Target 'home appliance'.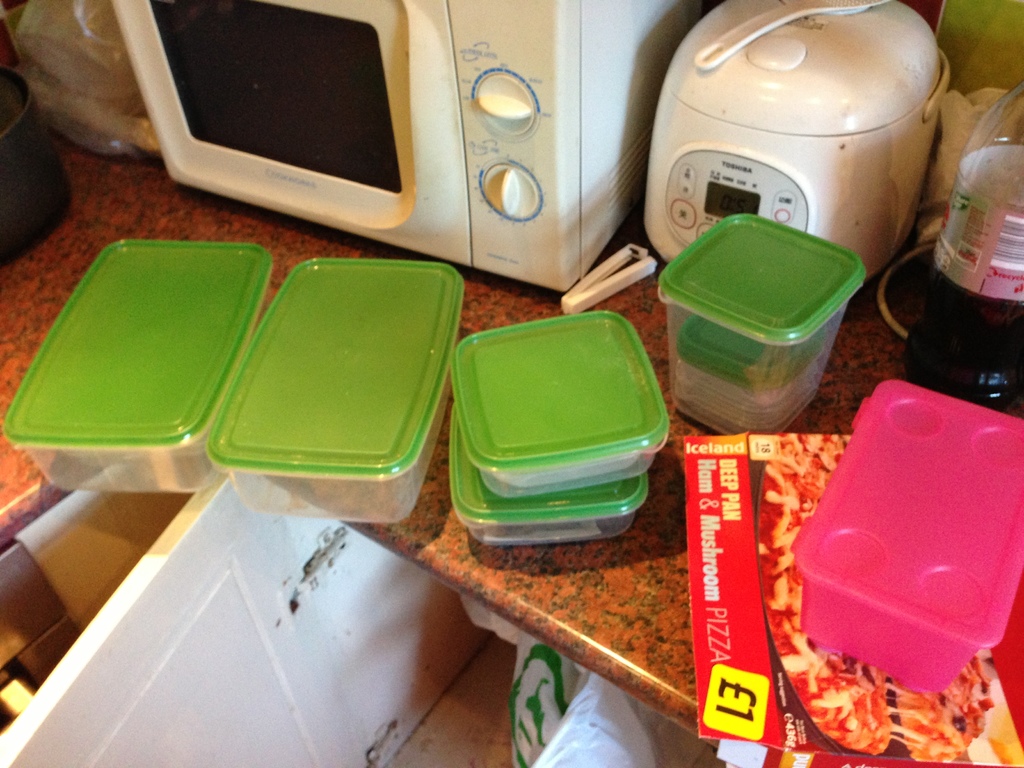
Target region: (112, 0, 712, 291).
